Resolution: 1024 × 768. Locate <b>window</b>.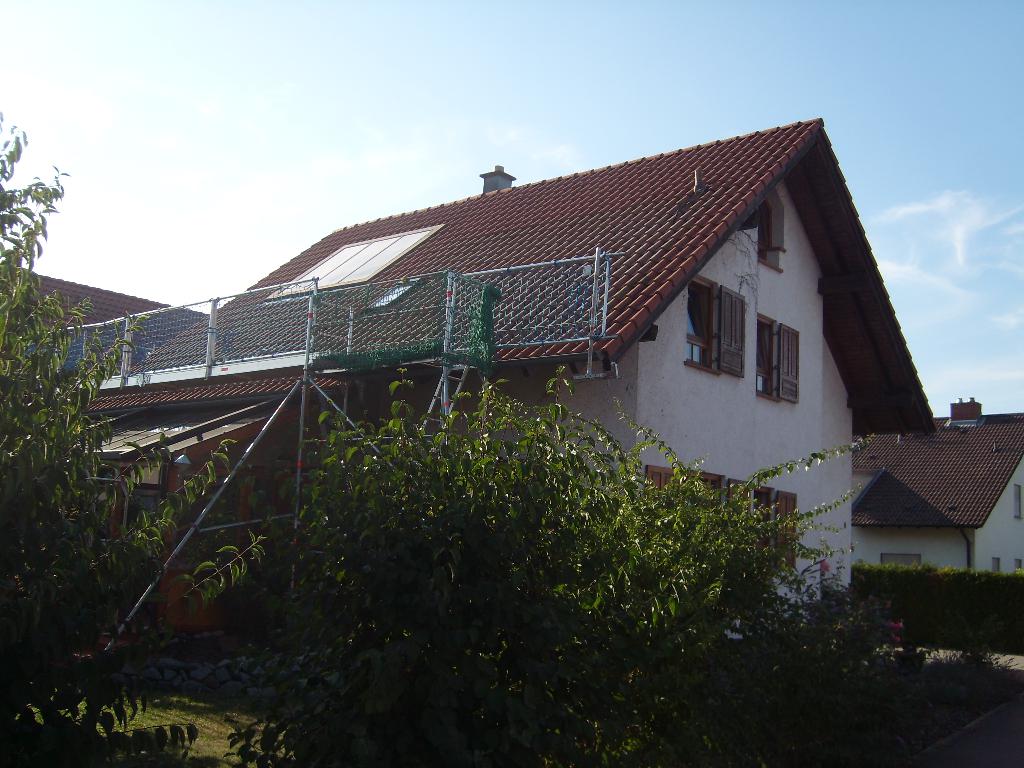
1011:557:1022:572.
